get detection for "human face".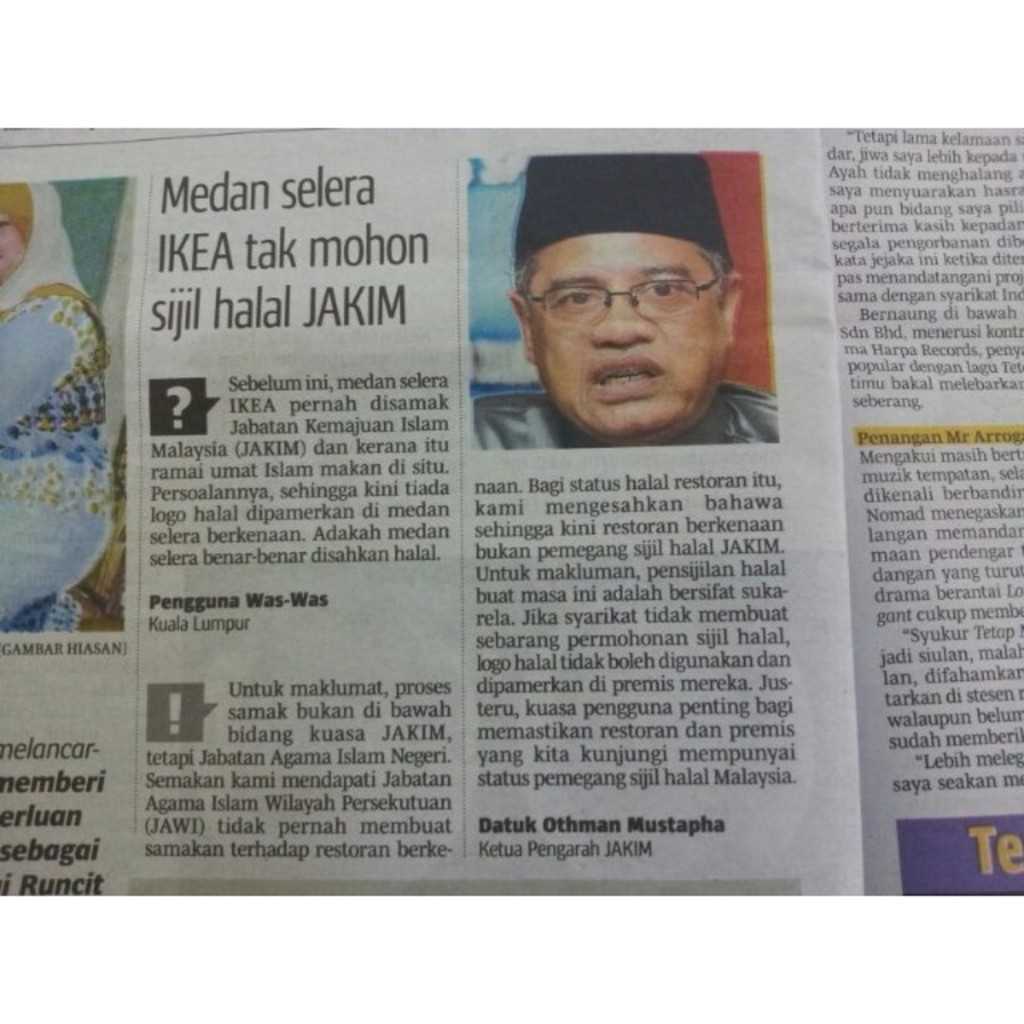
Detection: 526/232/726/432.
